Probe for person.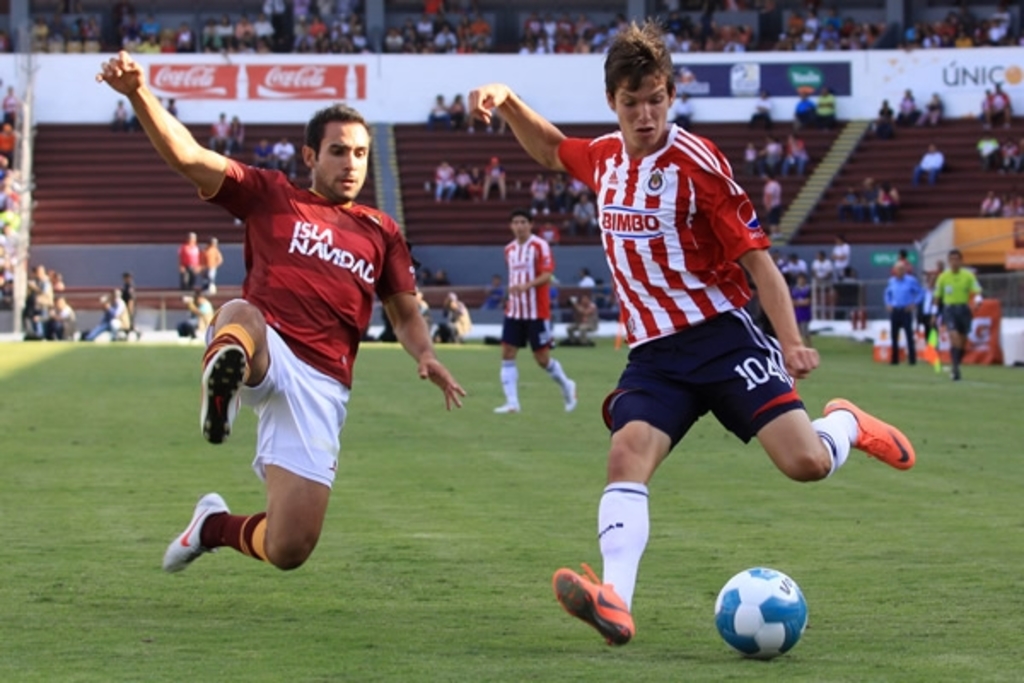
Probe result: 290:3:370:60.
